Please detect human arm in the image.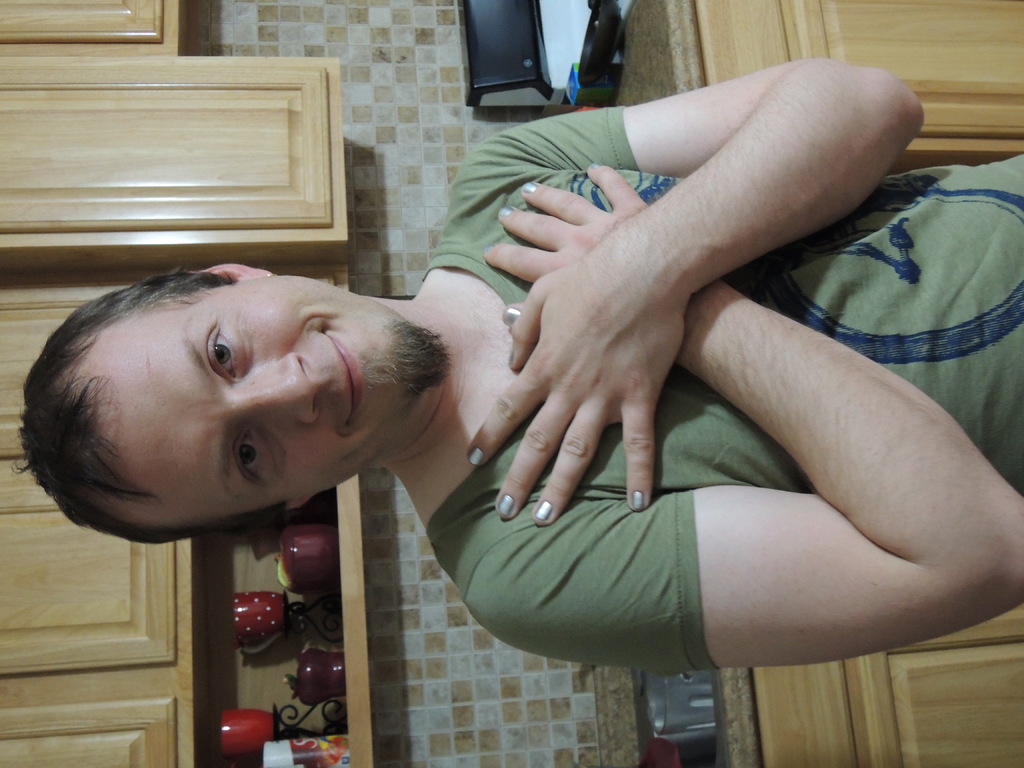
(456,106,922,517).
